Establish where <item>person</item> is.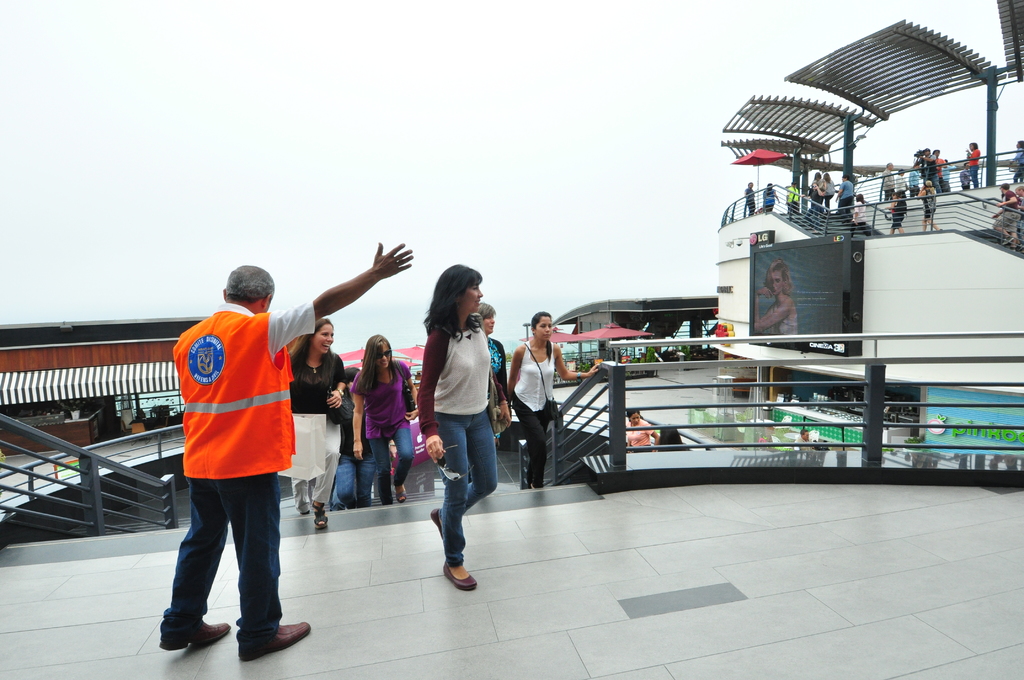
Established at bbox=(746, 183, 756, 217).
